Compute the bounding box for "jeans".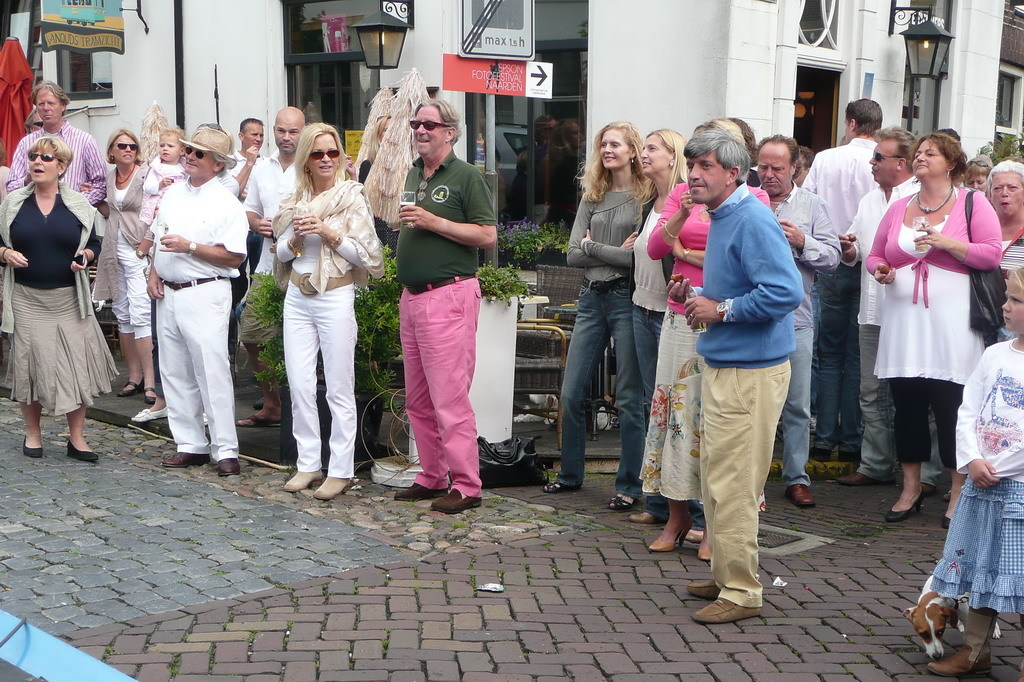
<region>821, 261, 860, 452</region>.
